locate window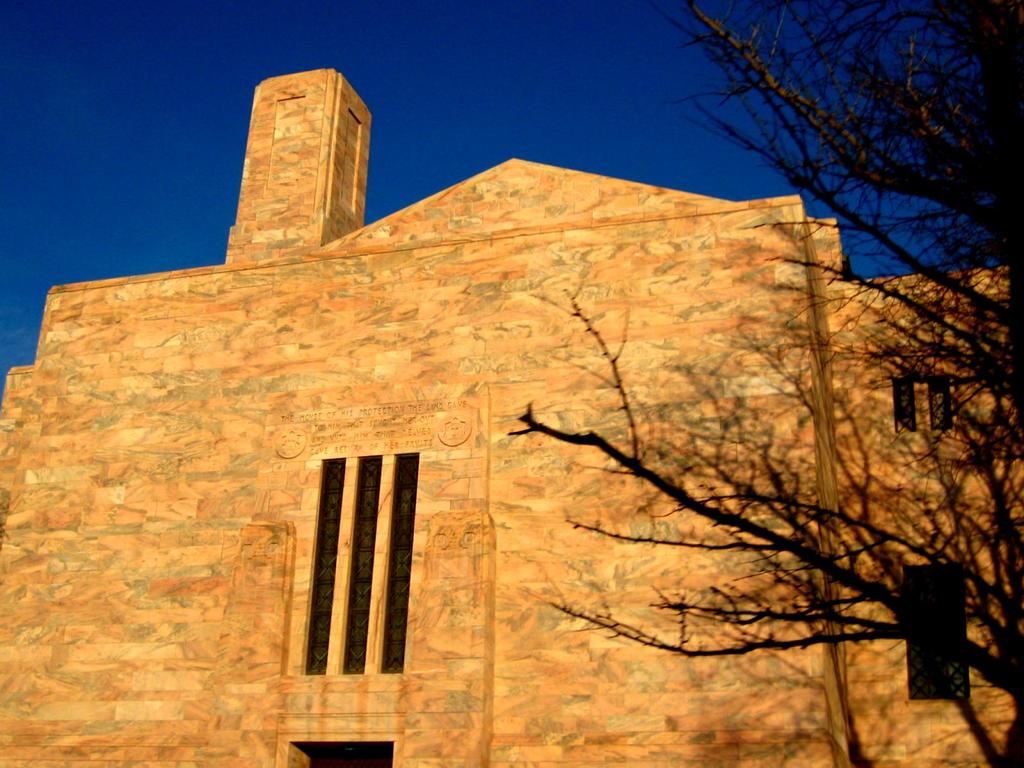
bbox=[380, 450, 420, 675]
